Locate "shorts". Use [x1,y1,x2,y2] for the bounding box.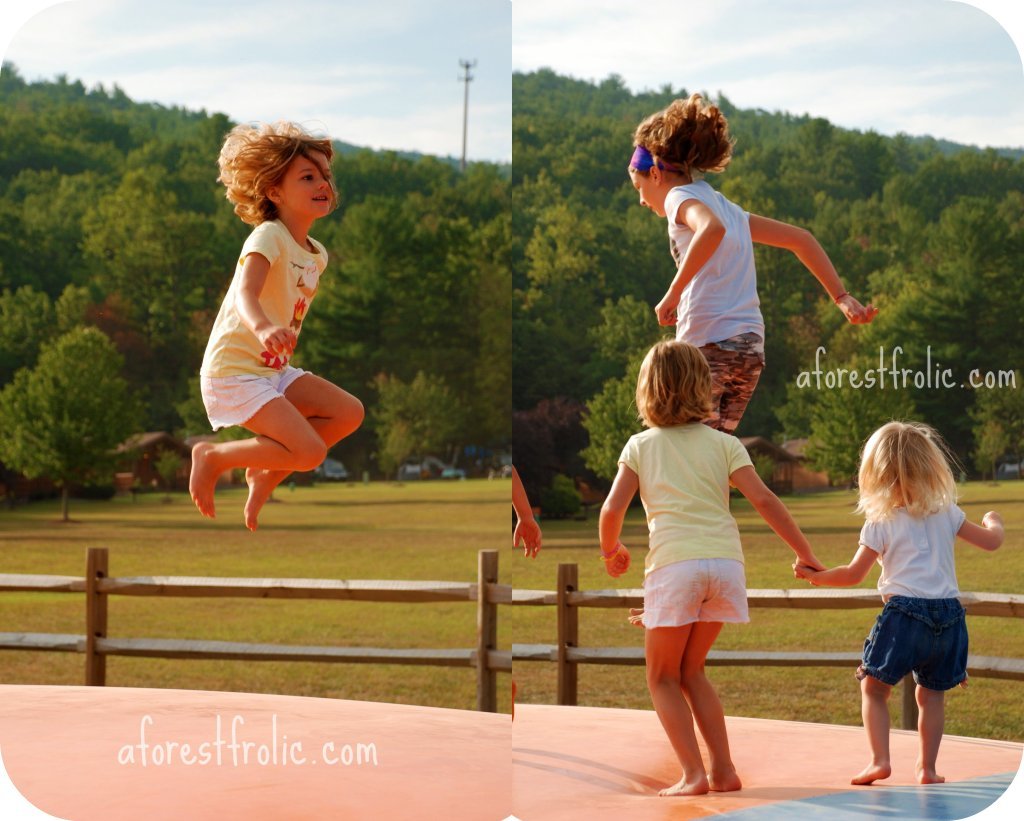
[857,590,969,691].
